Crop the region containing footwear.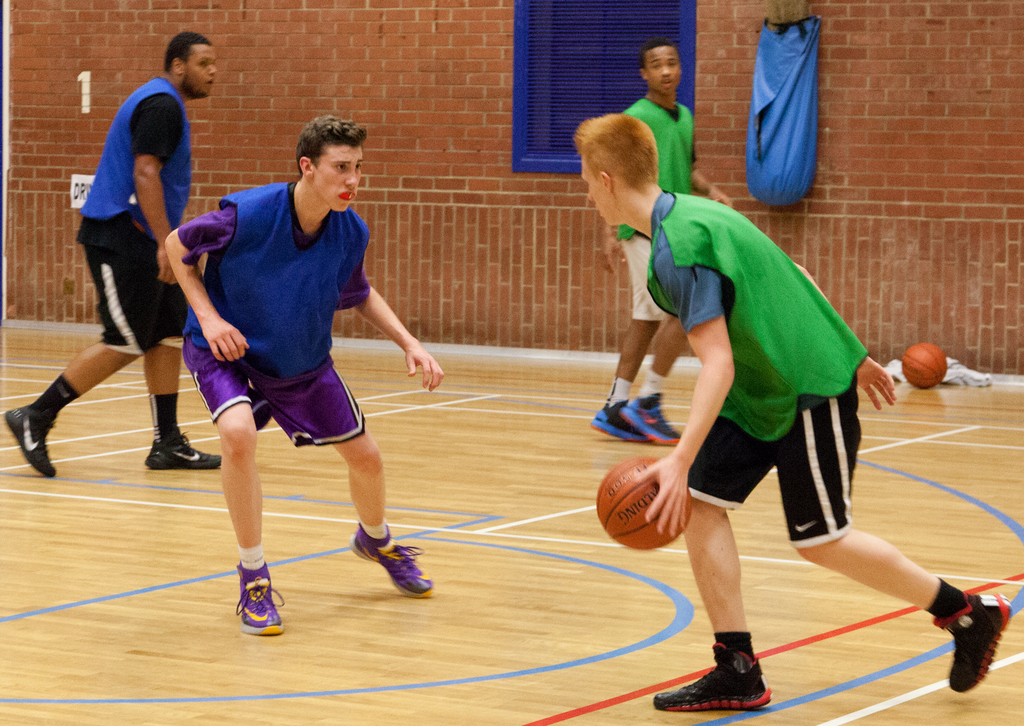
Crop region: <region>3, 407, 54, 478</region>.
